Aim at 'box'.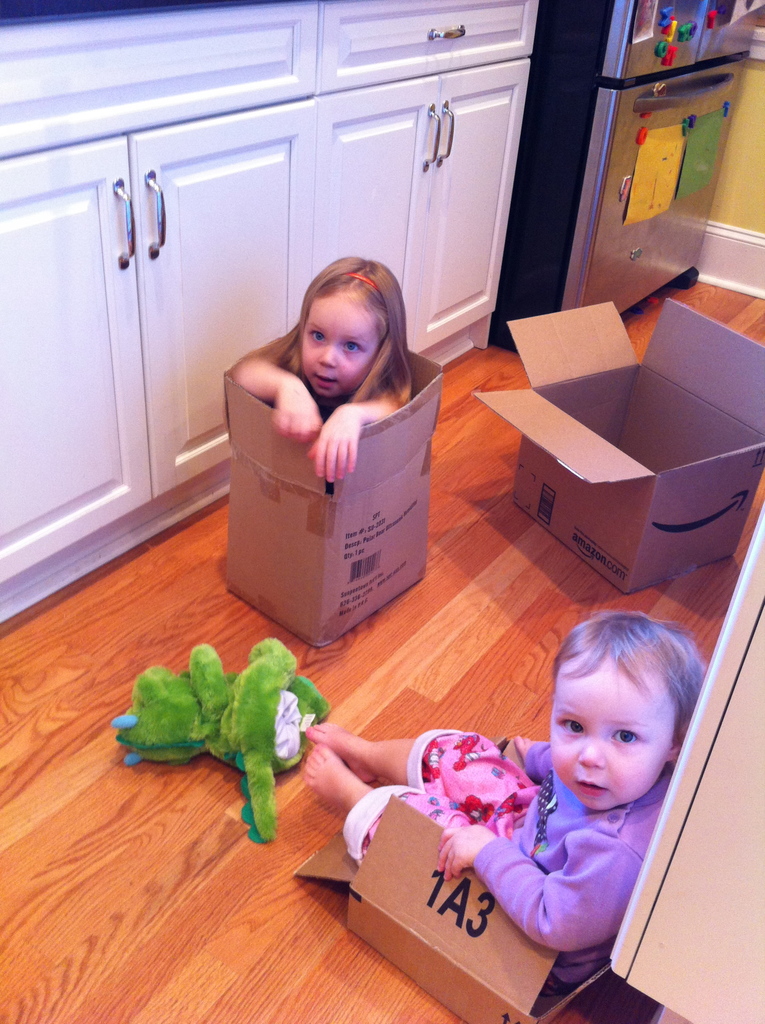
Aimed at 225 353 448 647.
